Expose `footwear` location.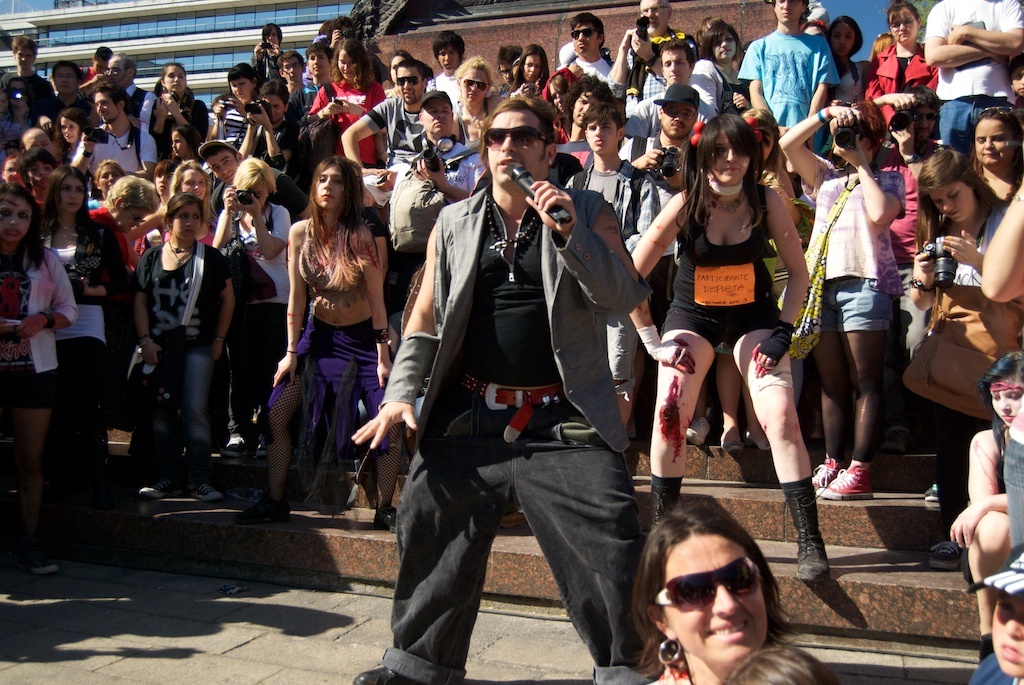
Exposed at [30,556,62,573].
